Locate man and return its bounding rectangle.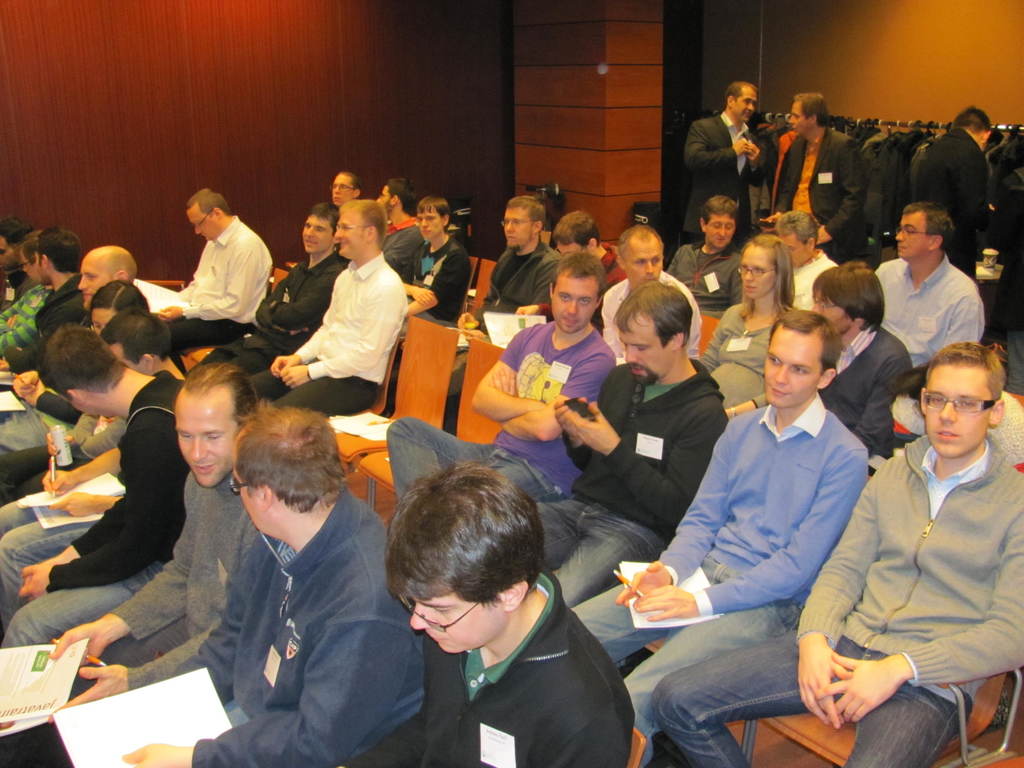
(x1=652, y1=333, x2=1023, y2=763).
